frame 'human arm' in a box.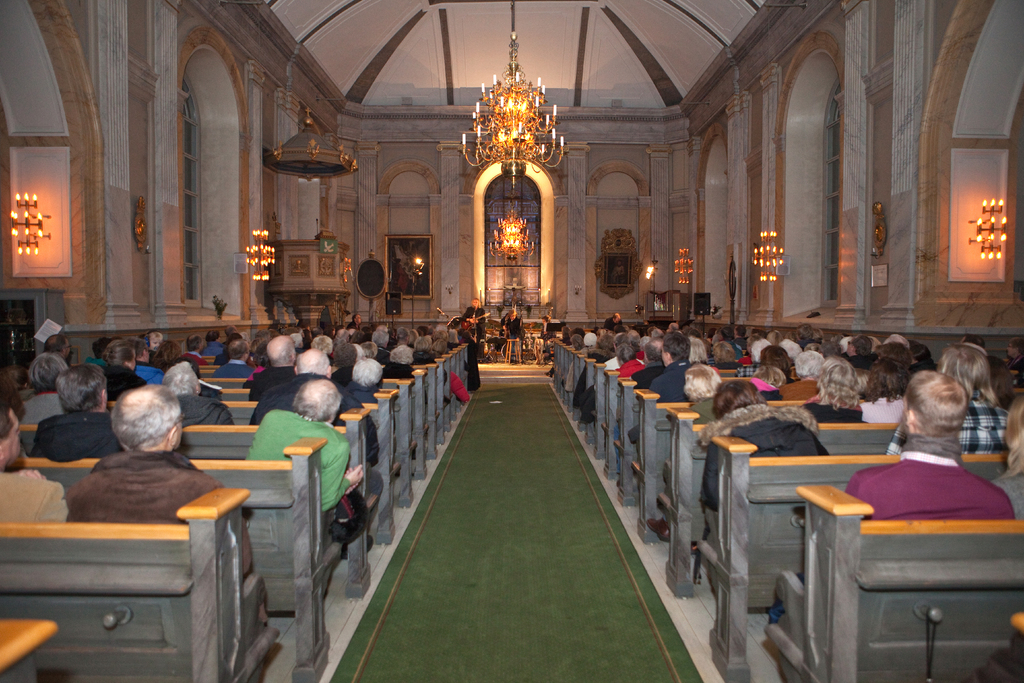
(319, 447, 362, 509).
